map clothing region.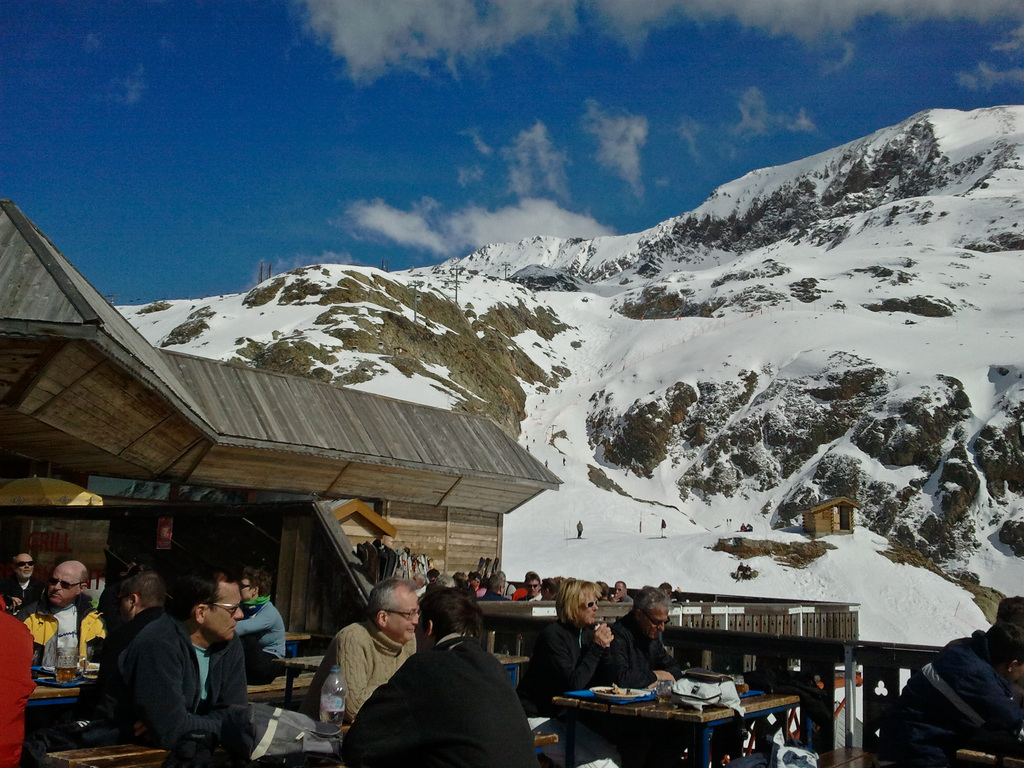
Mapped to (x1=305, y1=620, x2=419, y2=723).
